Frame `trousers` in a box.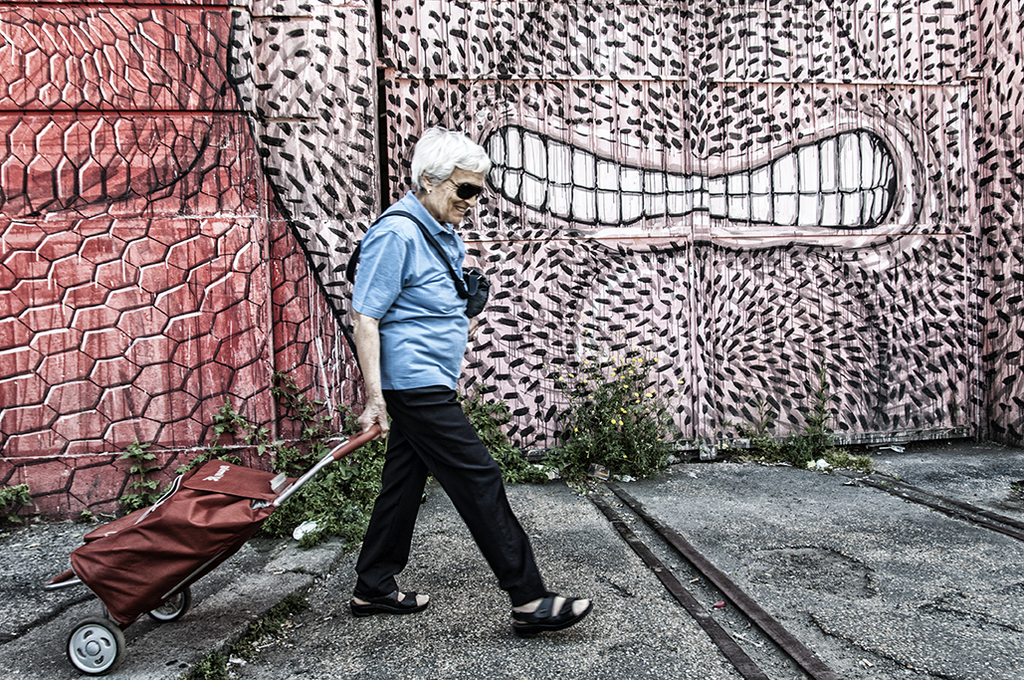
(x1=347, y1=385, x2=545, y2=598).
